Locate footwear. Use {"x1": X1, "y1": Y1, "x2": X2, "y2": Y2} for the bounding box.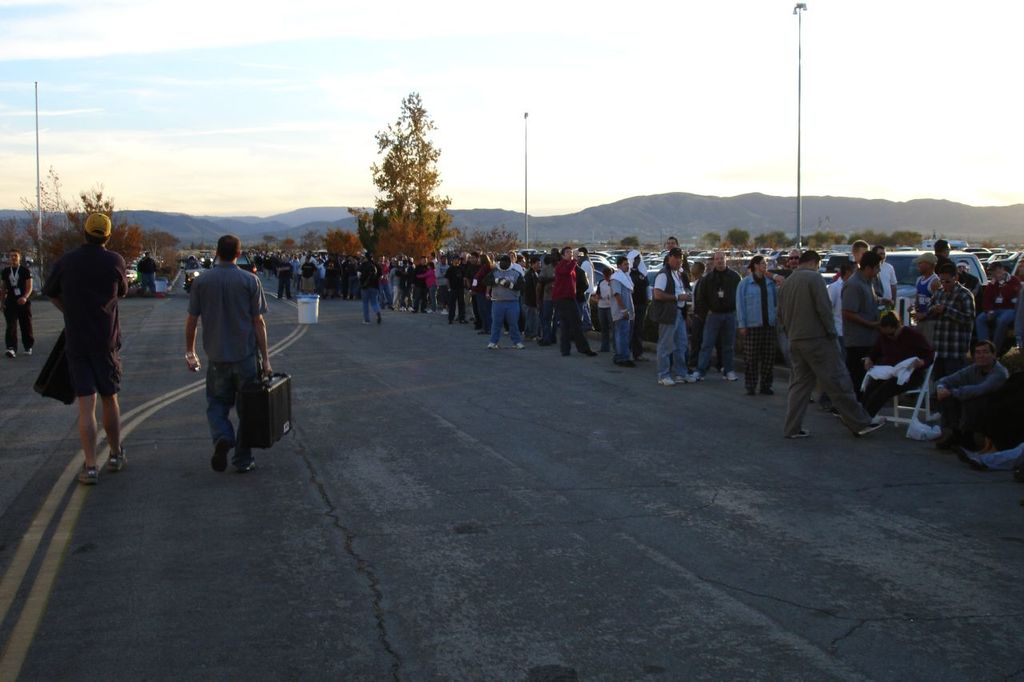
{"x1": 722, "y1": 368, "x2": 739, "y2": 382}.
